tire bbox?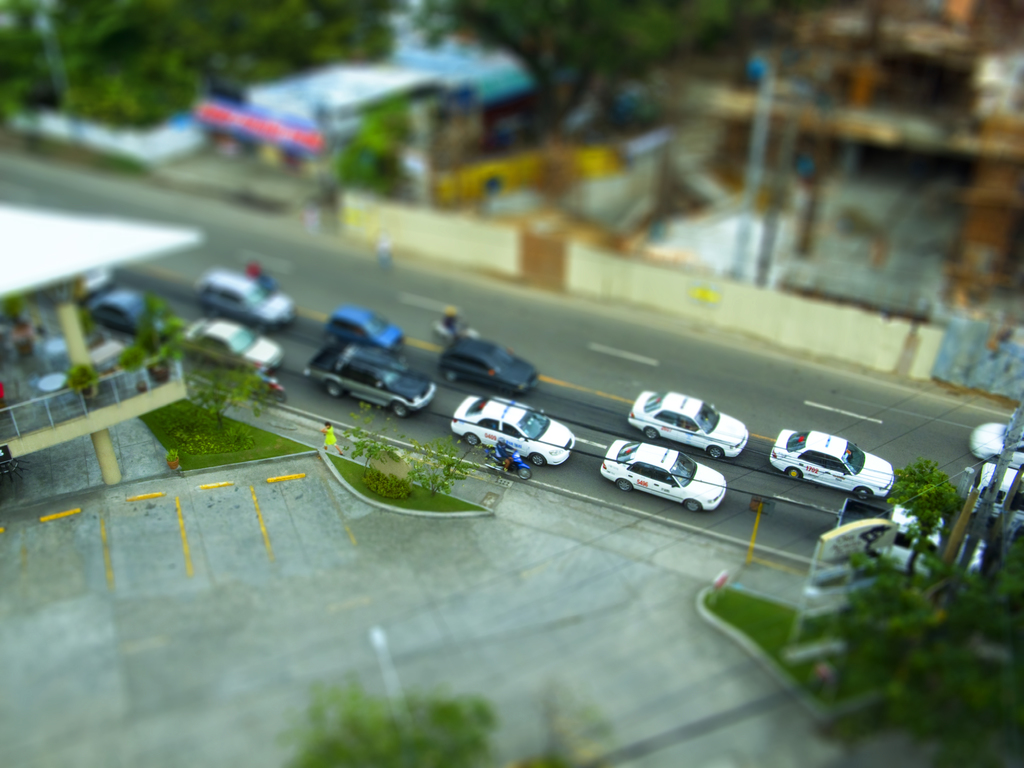
crop(271, 387, 287, 403)
